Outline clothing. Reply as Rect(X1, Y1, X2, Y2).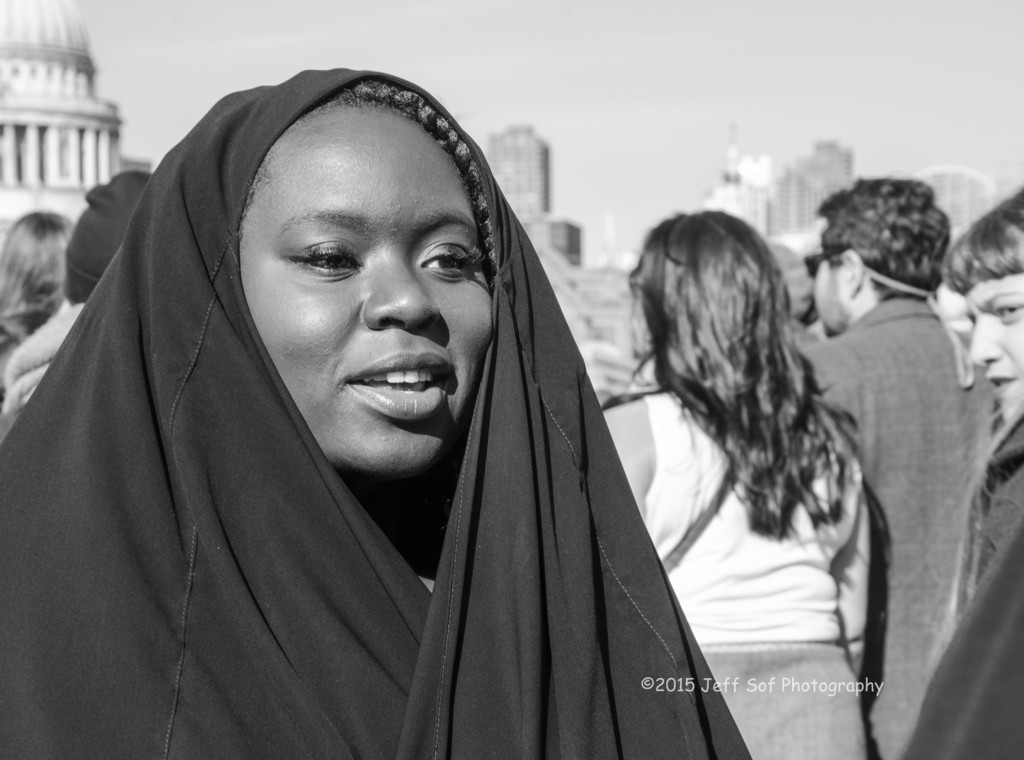
Rect(10, 294, 81, 417).
